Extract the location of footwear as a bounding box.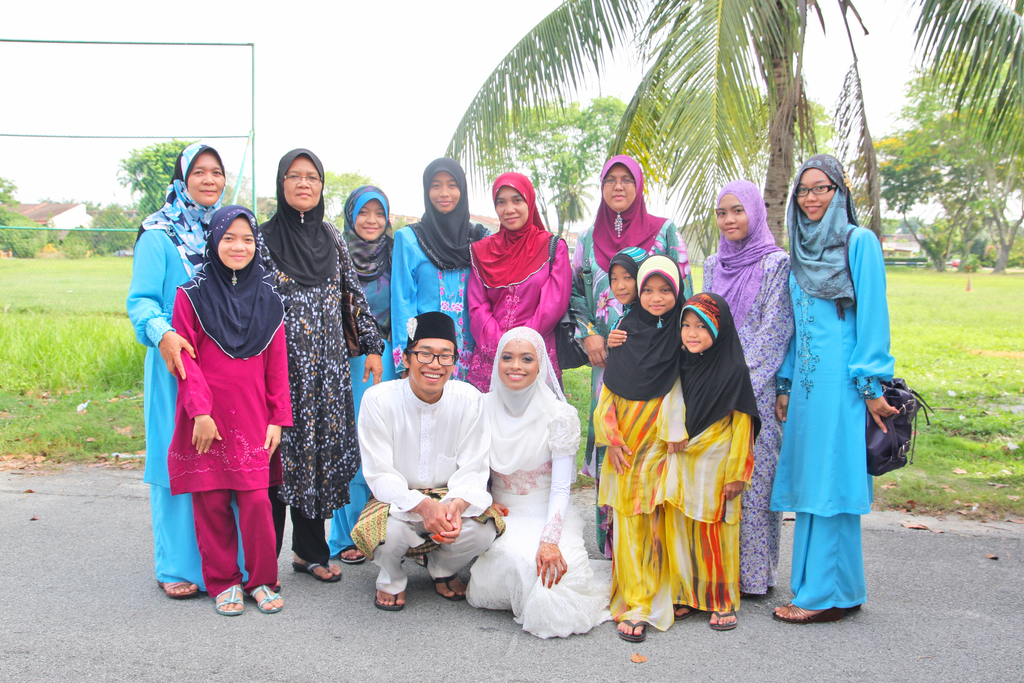
[673, 602, 698, 621].
